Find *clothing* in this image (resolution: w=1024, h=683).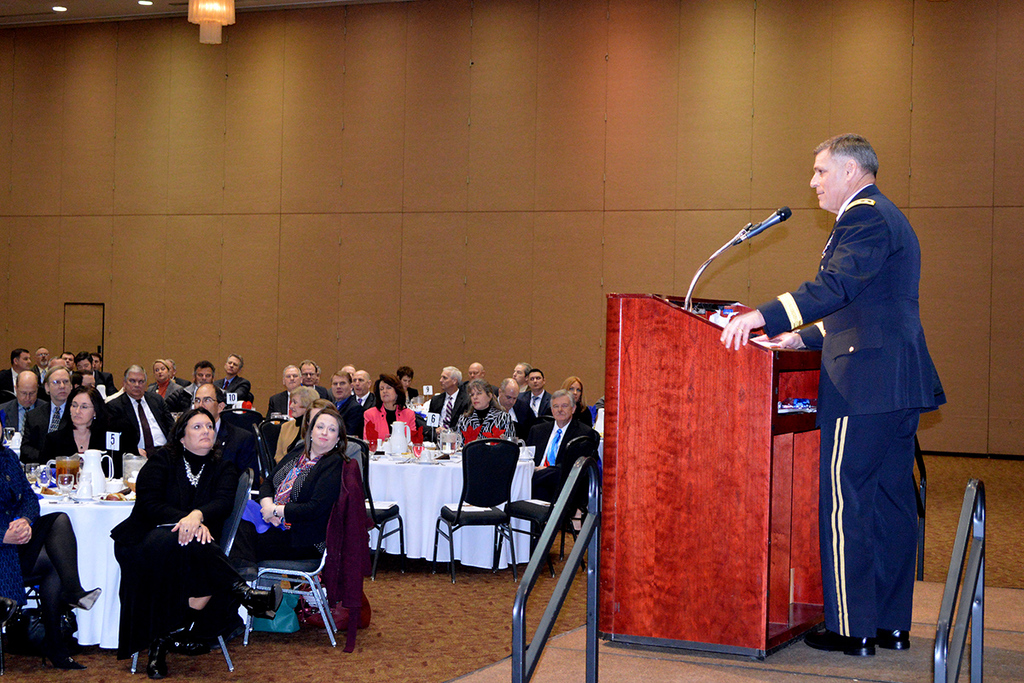
detection(0, 450, 91, 633).
